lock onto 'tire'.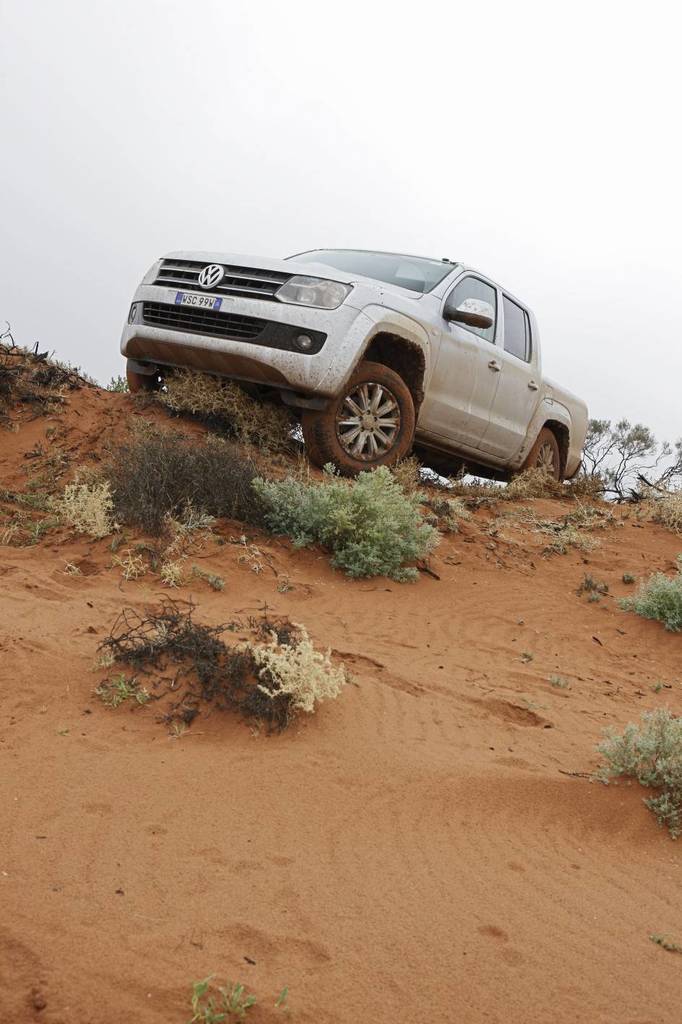
Locked: BBox(125, 359, 173, 398).
